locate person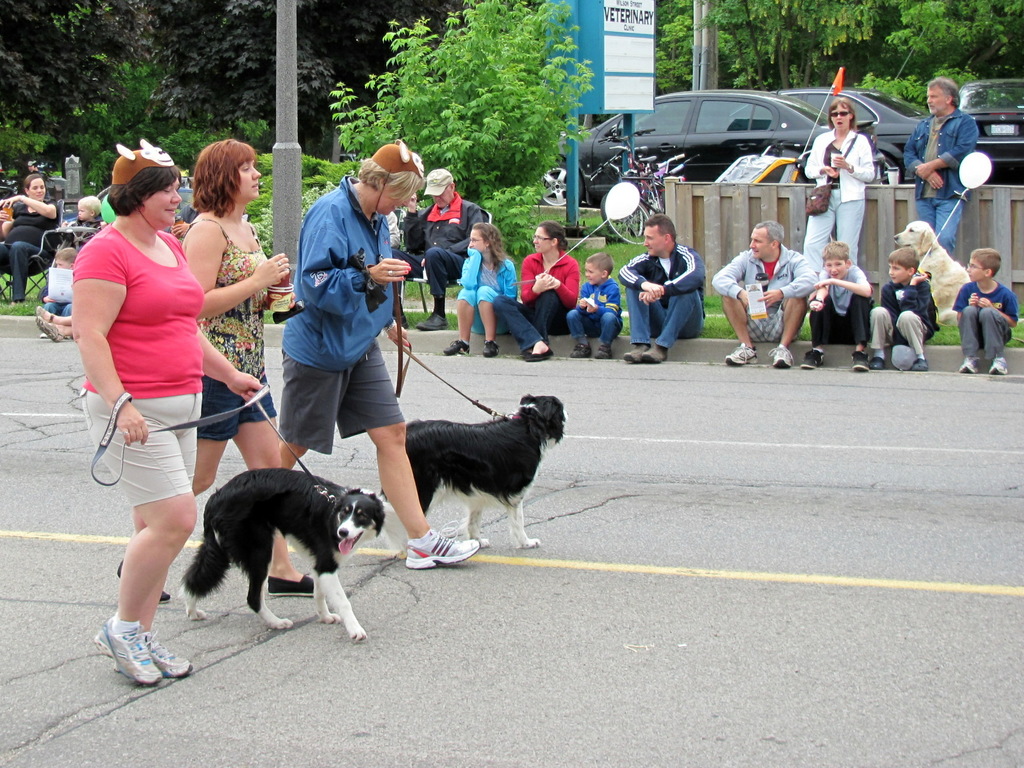
[392, 166, 483, 330]
